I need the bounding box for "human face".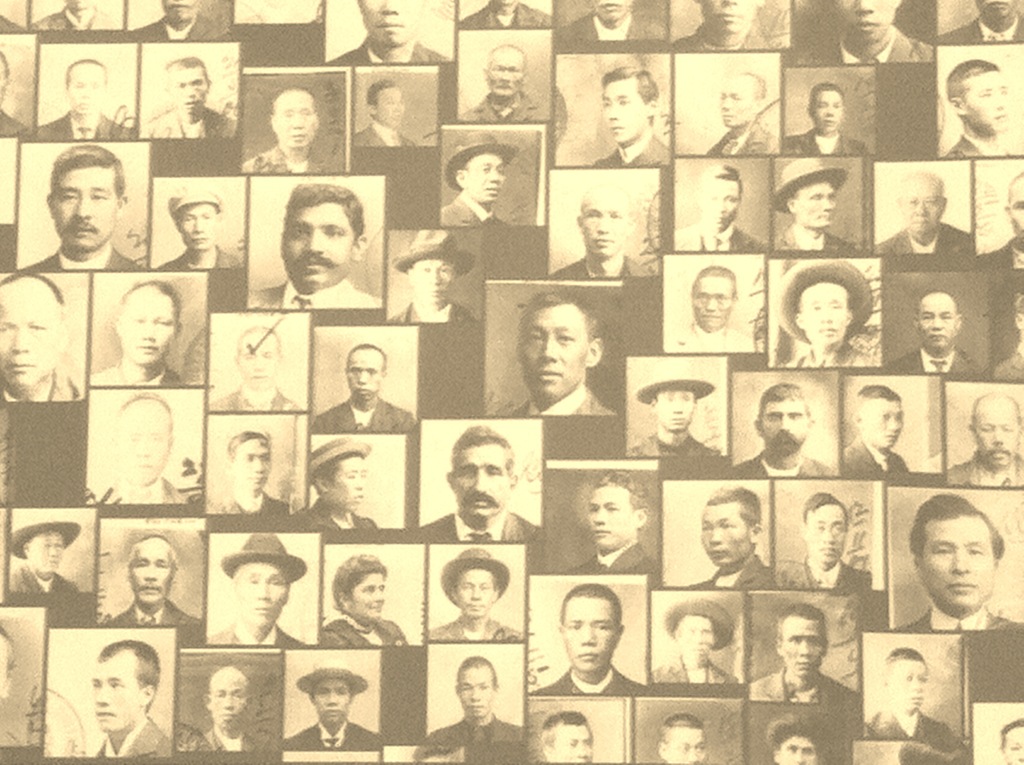
Here it is: locate(1013, 173, 1023, 239).
